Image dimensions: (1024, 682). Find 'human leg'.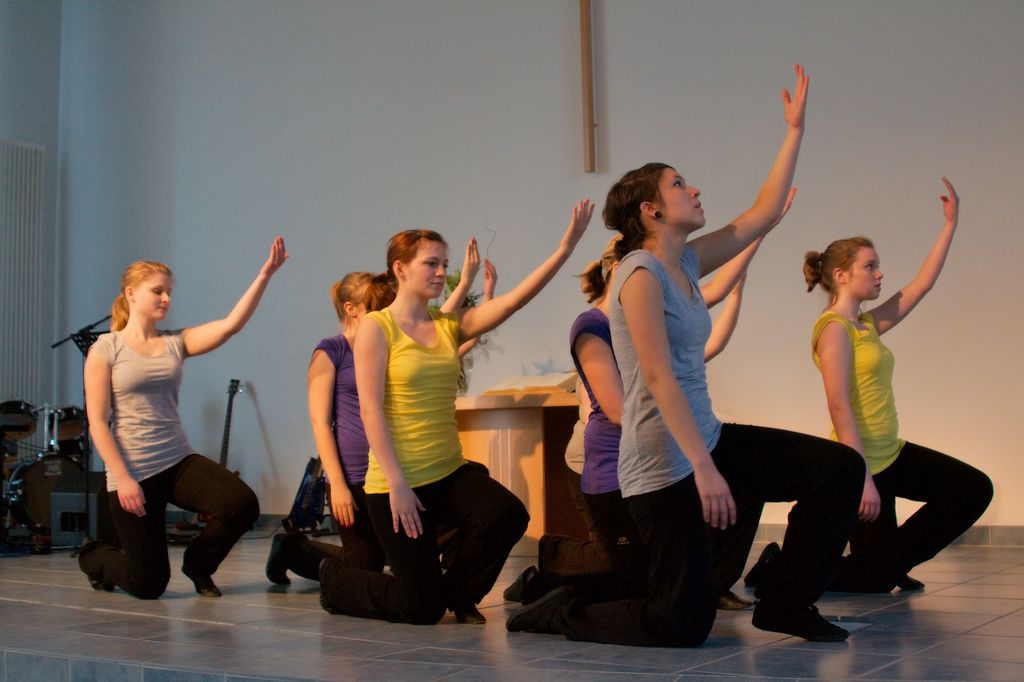
left=316, top=458, right=529, bottom=623.
